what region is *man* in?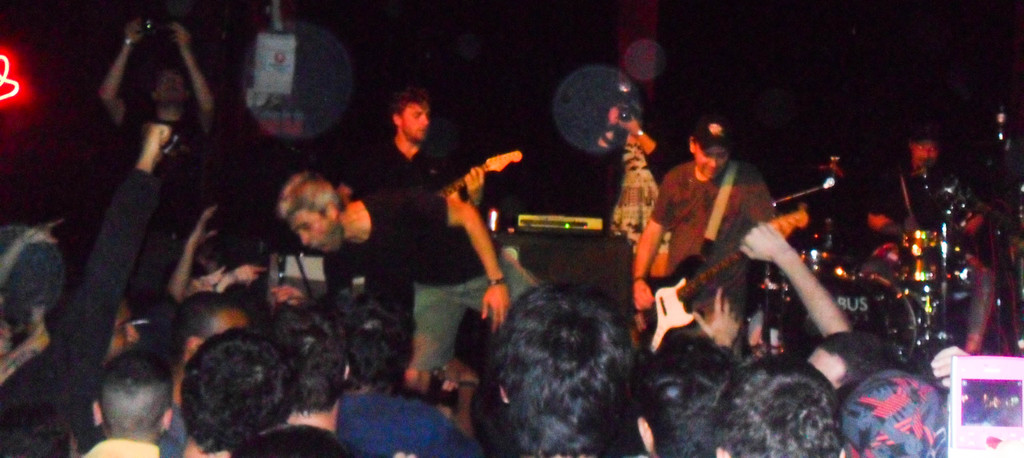
x1=170, y1=296, x2=248, y2=457.
